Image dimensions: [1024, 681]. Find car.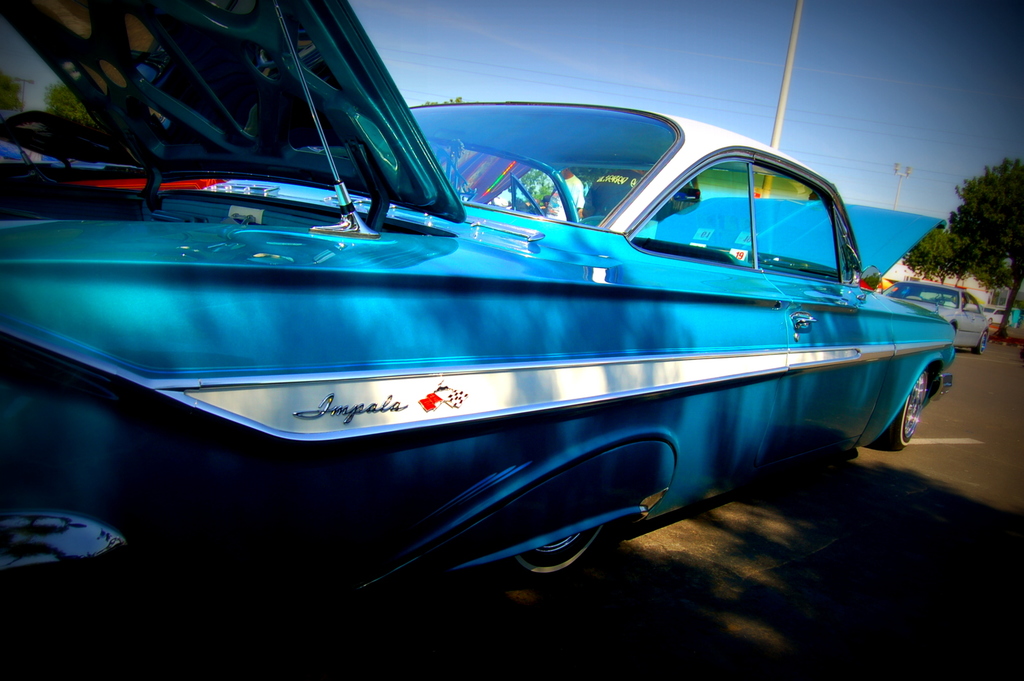
{"left": 29, "top": 44, "right": 922, "bottom": 588}.
